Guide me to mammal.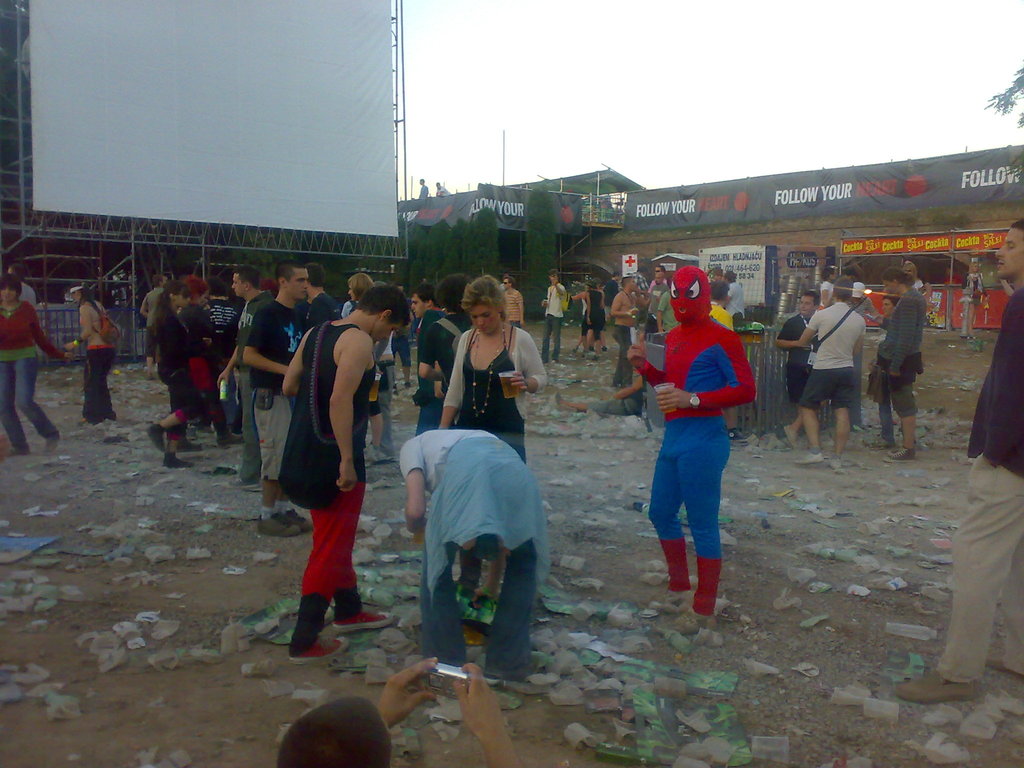
Guidance: l=903, t=261, r=925, b=303.
